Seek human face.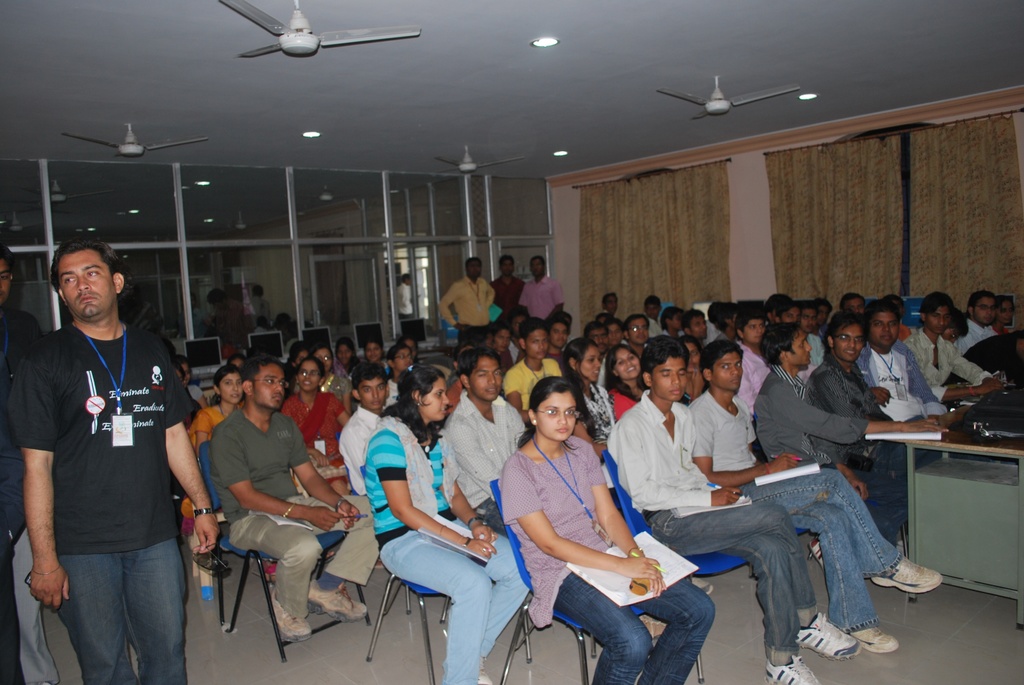
pyautogui.locateOnScreen(474, 359, 499, 400).
